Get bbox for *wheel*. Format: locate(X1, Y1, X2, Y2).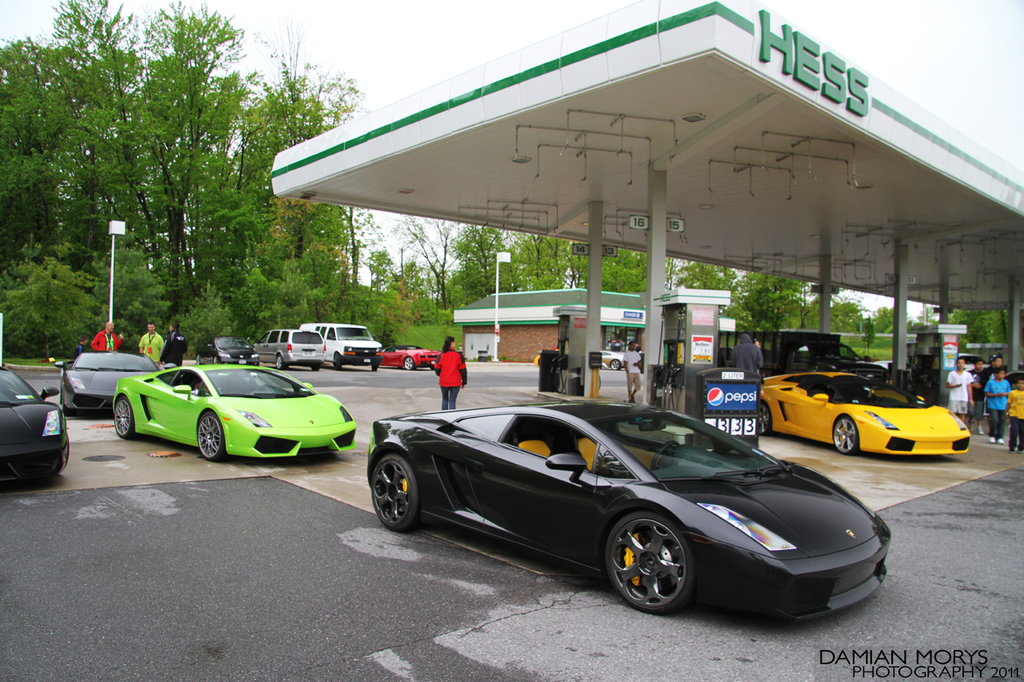
locate(611, 359, 622, 371).
